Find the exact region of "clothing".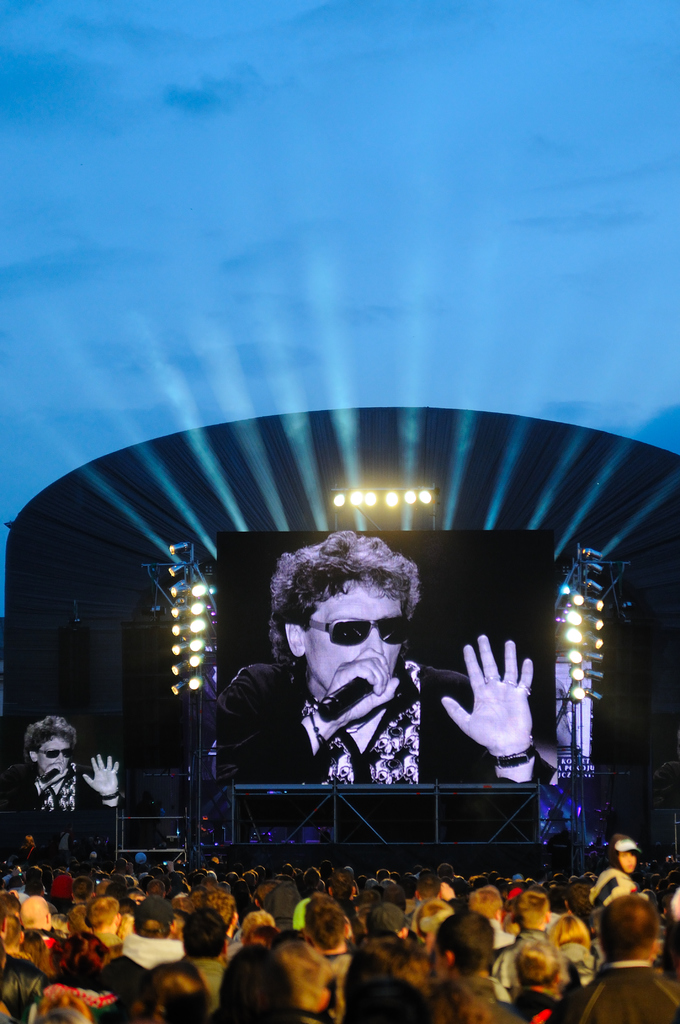
Exact region: {"left": 41, "top": 865, "right": 69, "bottom": 904}.
